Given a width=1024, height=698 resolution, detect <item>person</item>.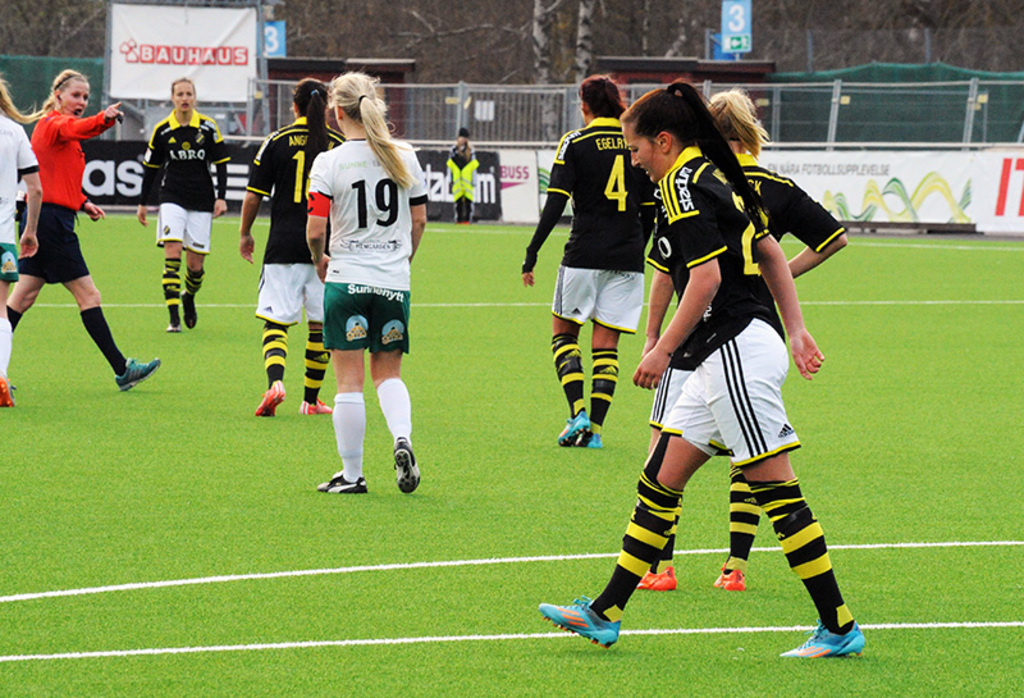
[8, 45, 125, 409].
